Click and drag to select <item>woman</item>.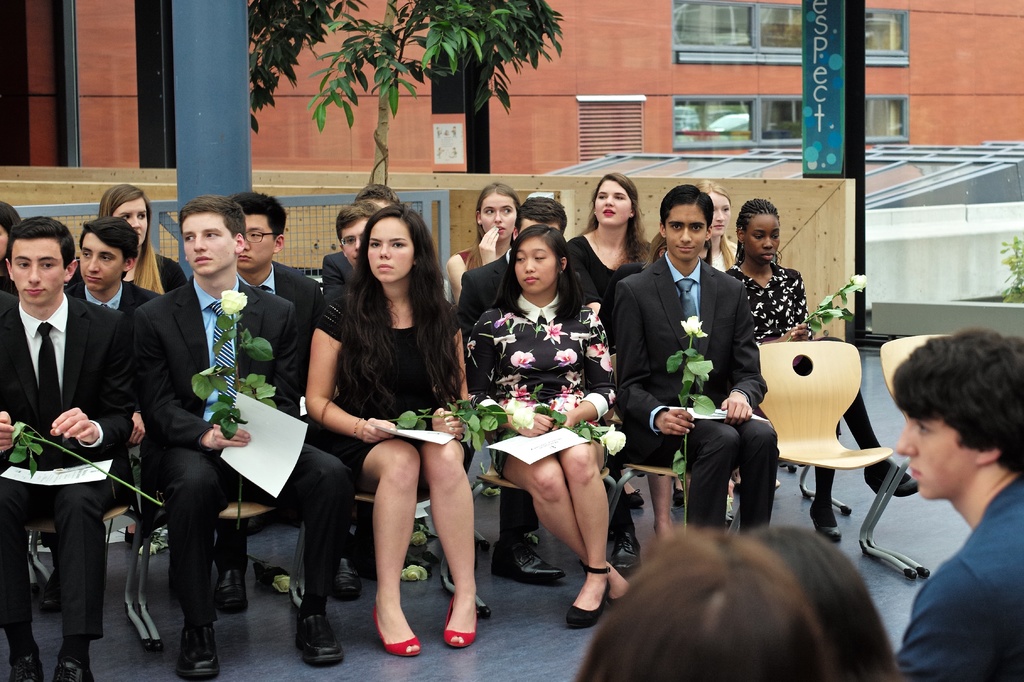
Selection: region(0, 202, 22, 300).
